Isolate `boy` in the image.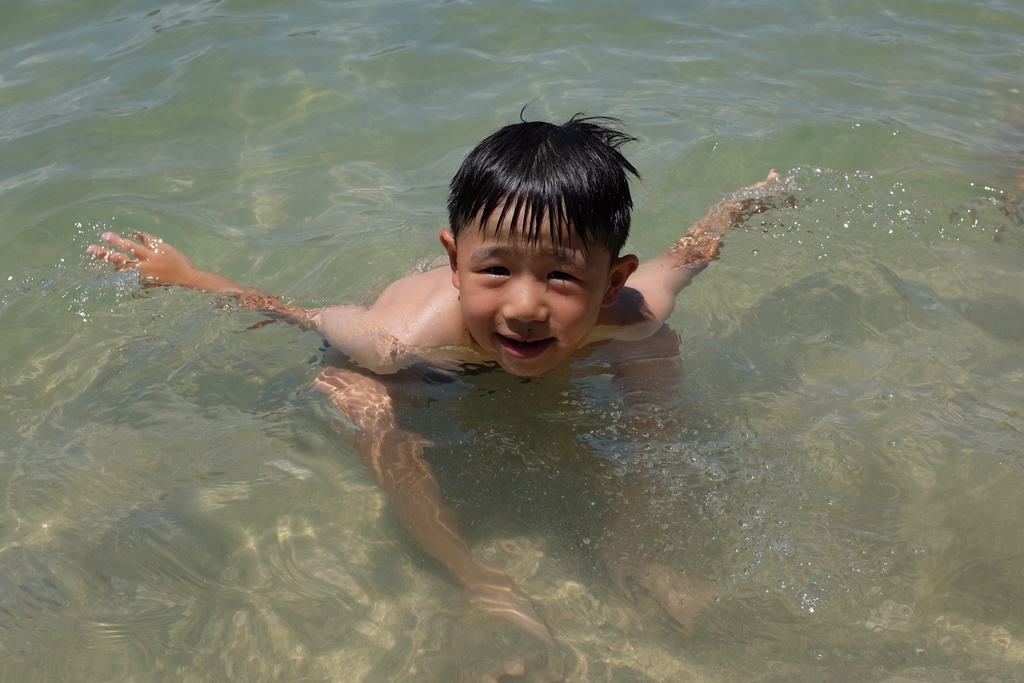
Isolated region: 77/103/797/641.
